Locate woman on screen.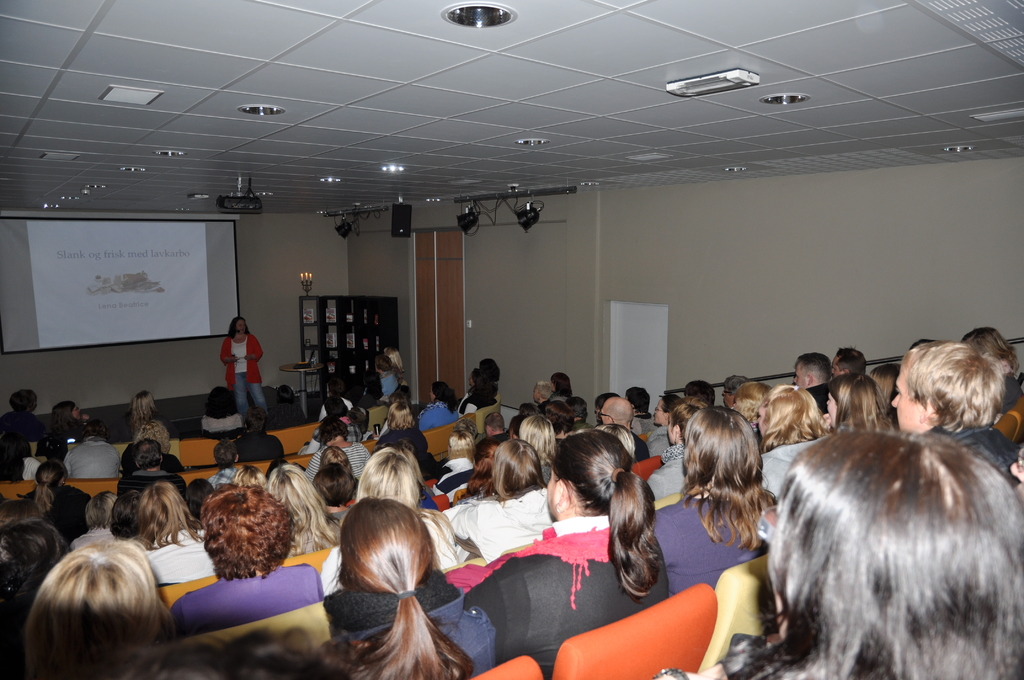
On screen at crop(221, 314, 269, 420).
